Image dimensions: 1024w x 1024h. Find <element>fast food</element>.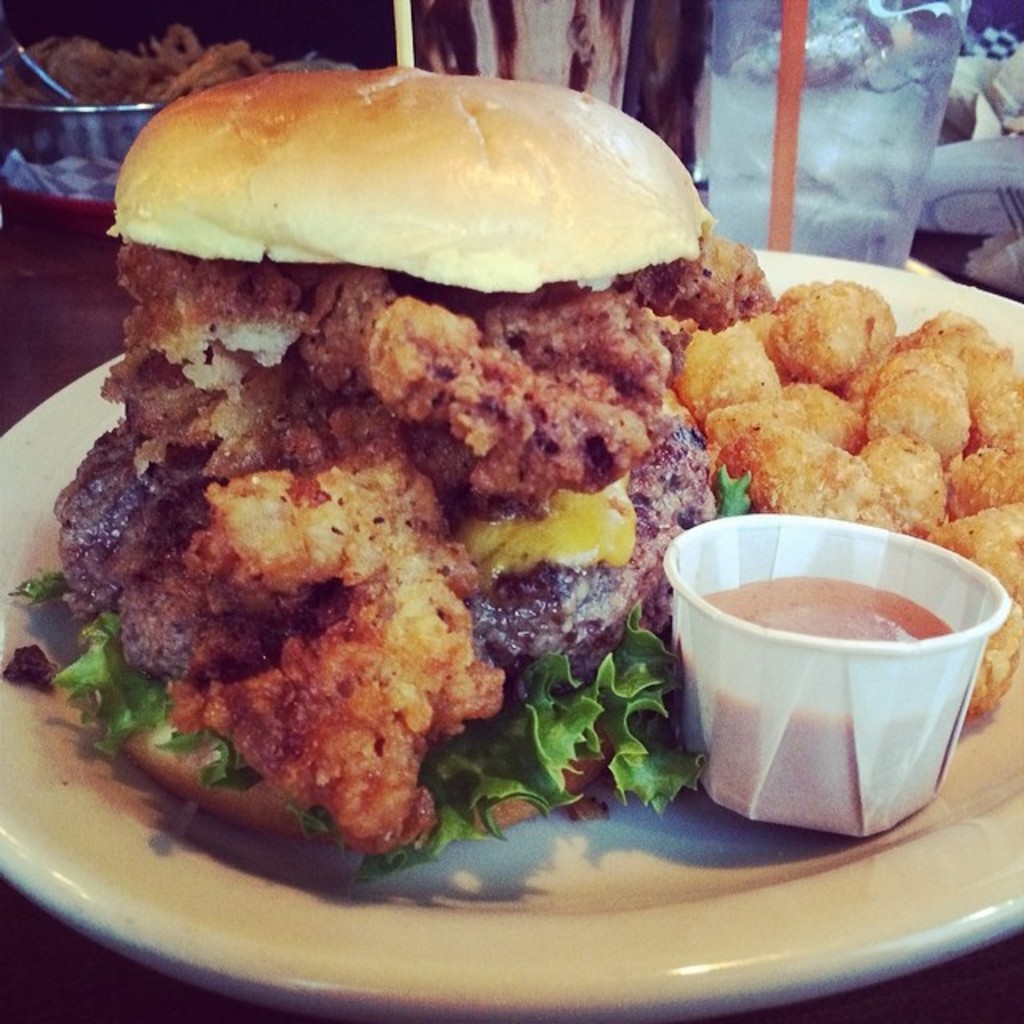
crop(42, 69, 774, 835).
